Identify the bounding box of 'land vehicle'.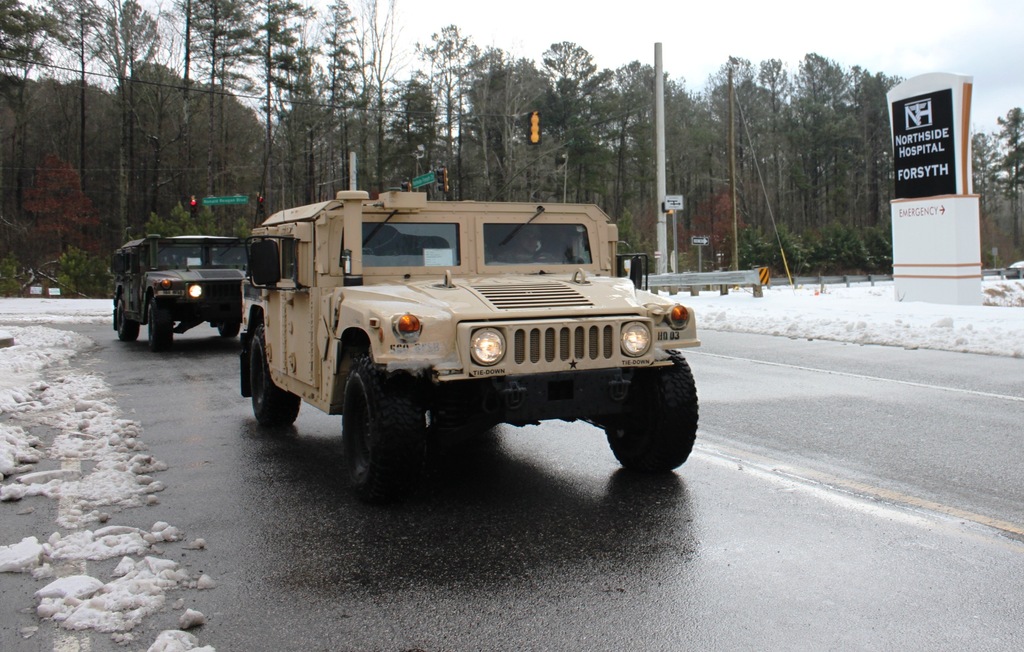
BBox(241, 190, 700, 505).
